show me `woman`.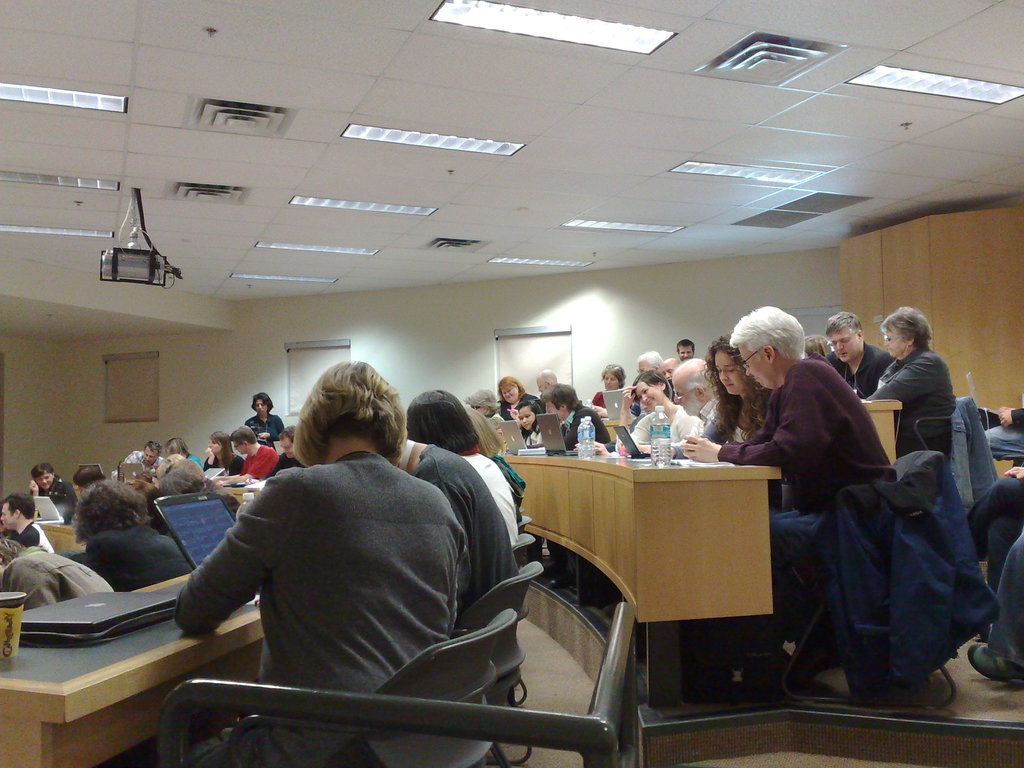
`woman` is here: (495, 373, 536, 430).
